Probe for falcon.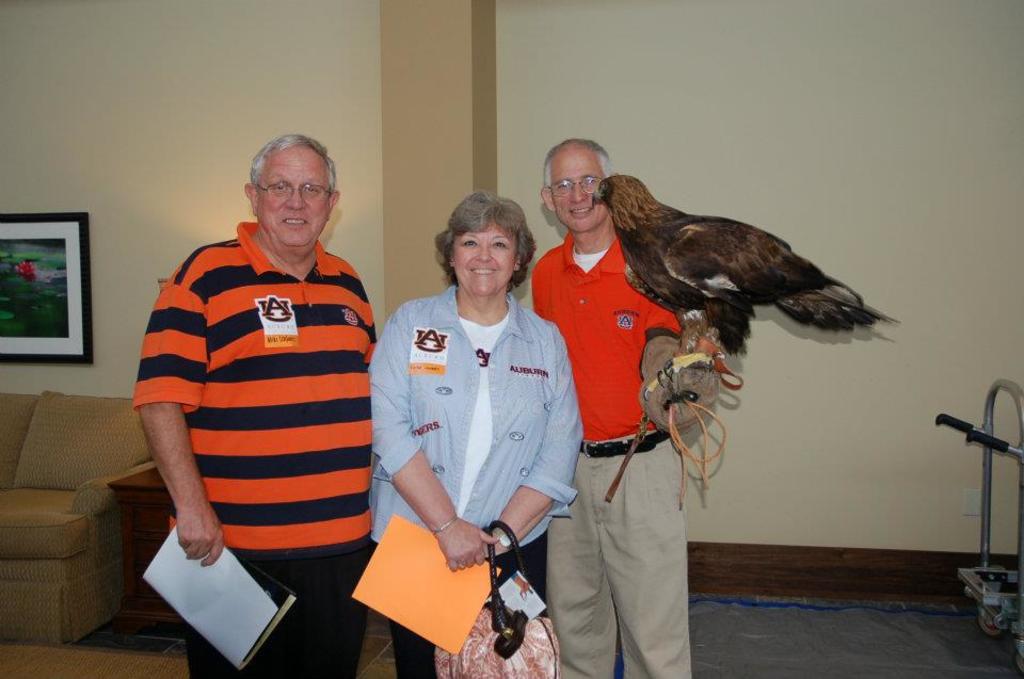
Probe result: left=589, top=174, right=901, bottom=403.
